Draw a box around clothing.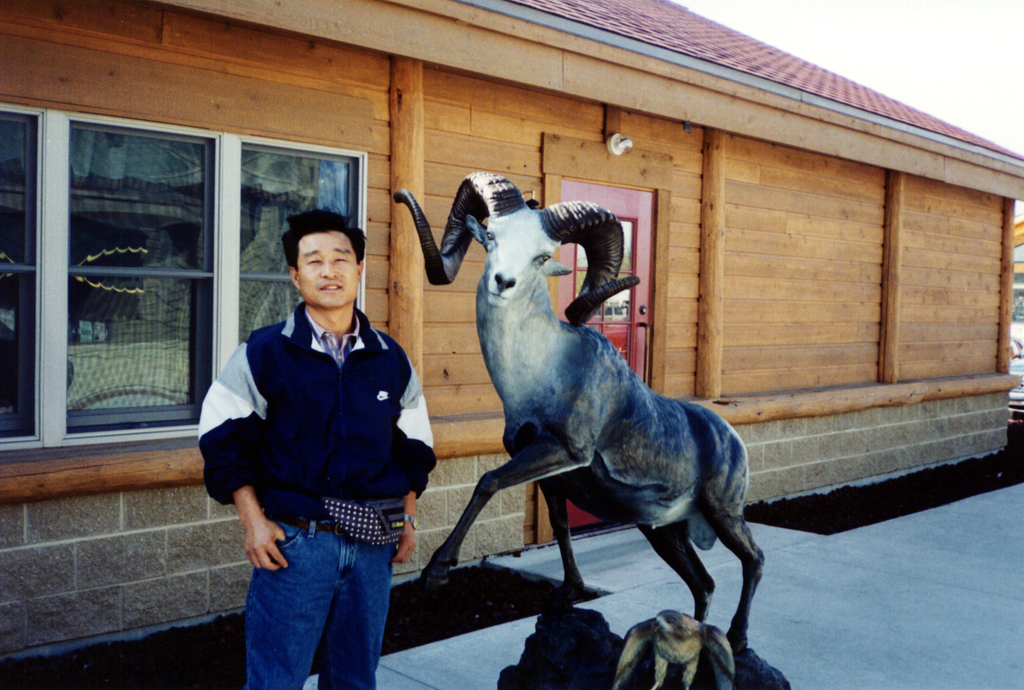
left=197, top=233, right=422, bottom=648.
